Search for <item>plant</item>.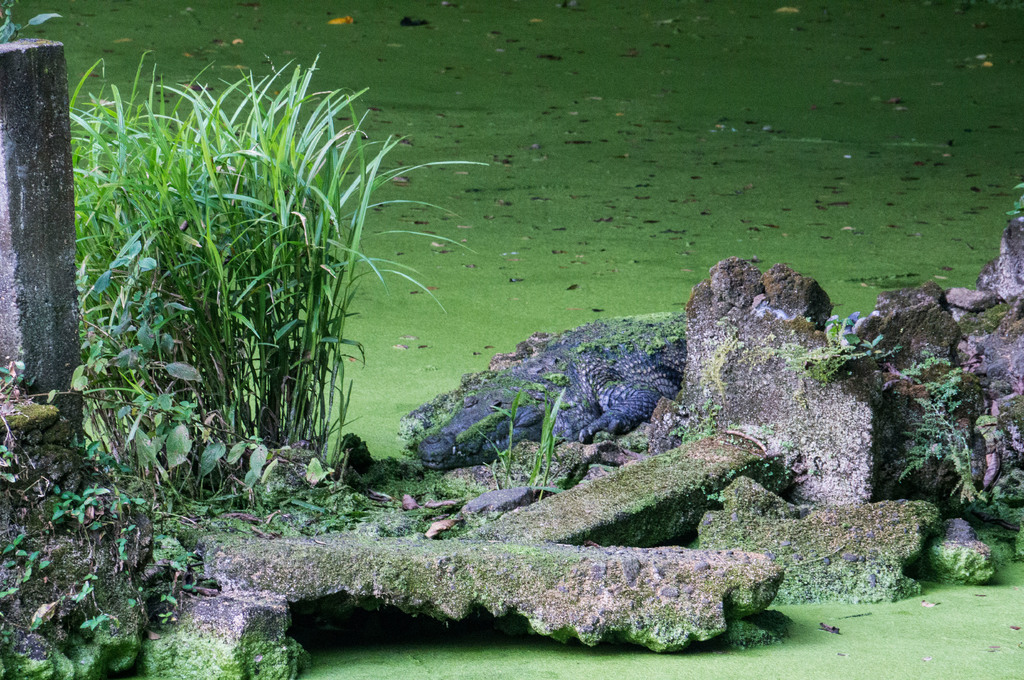
Found at 106, 539, 127, 563.
